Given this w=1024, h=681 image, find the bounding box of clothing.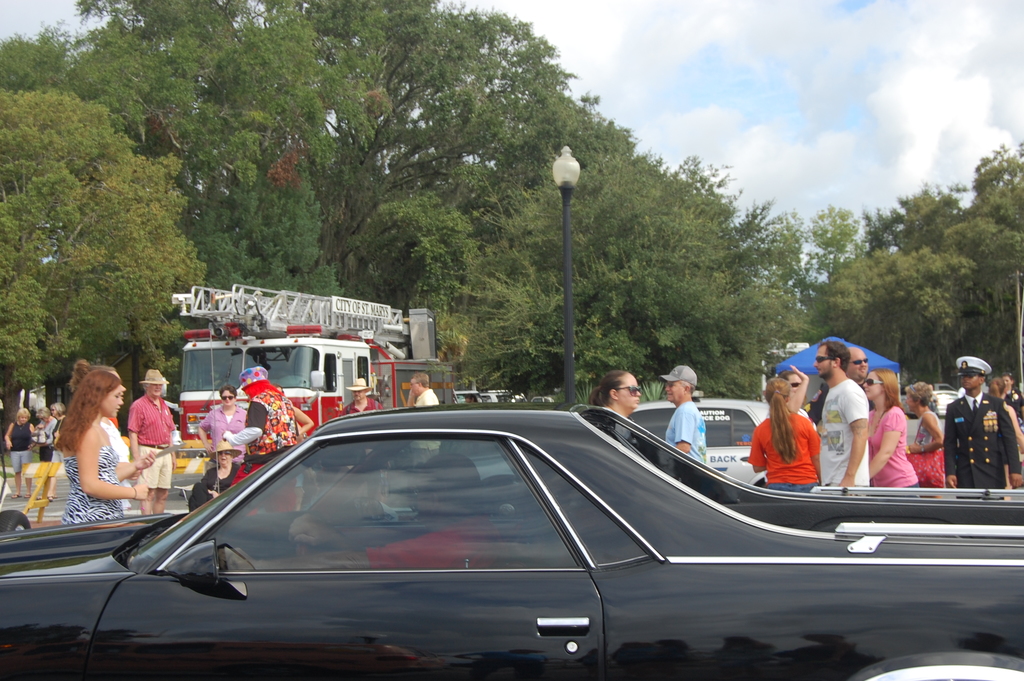
[left=868, top=406, right=922, bottom=489].
